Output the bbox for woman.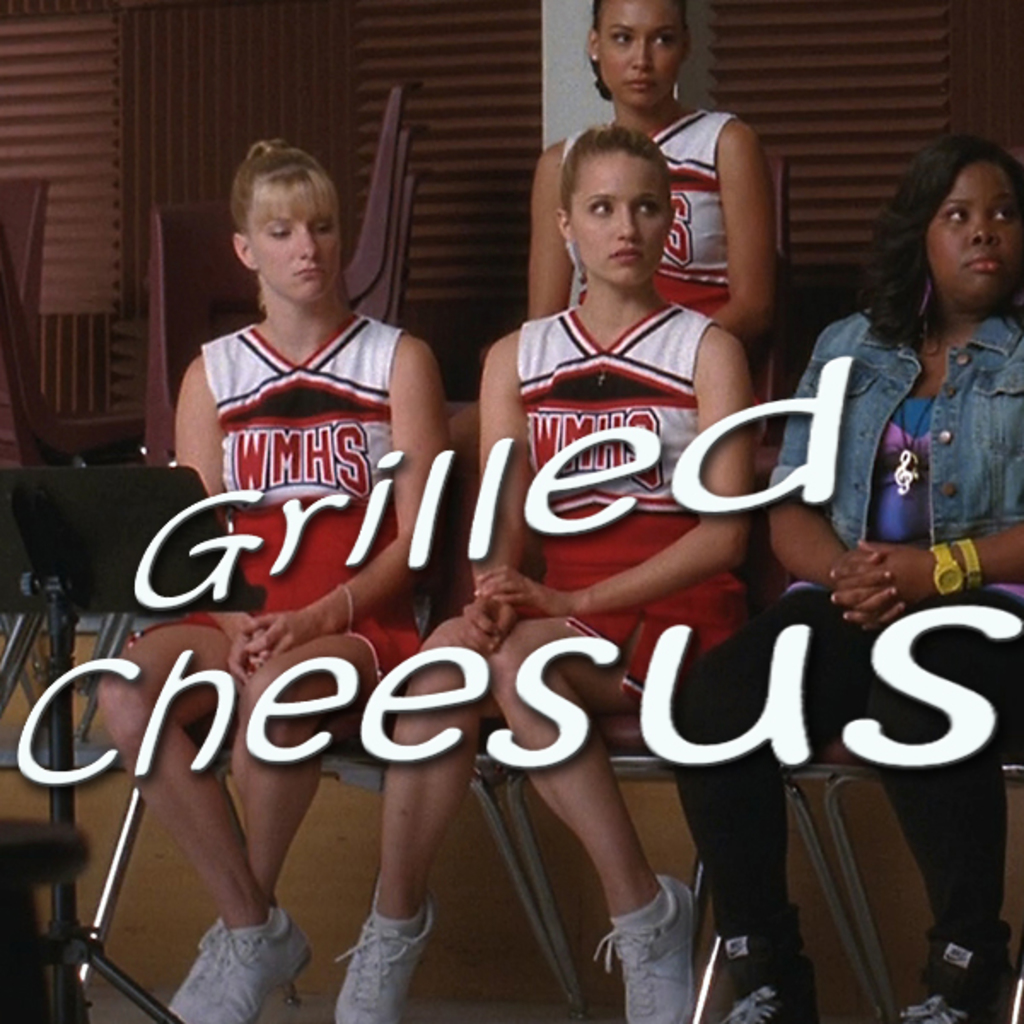
{"left": 85, "top": 137, "right": 486, "bottom": 1022}.
